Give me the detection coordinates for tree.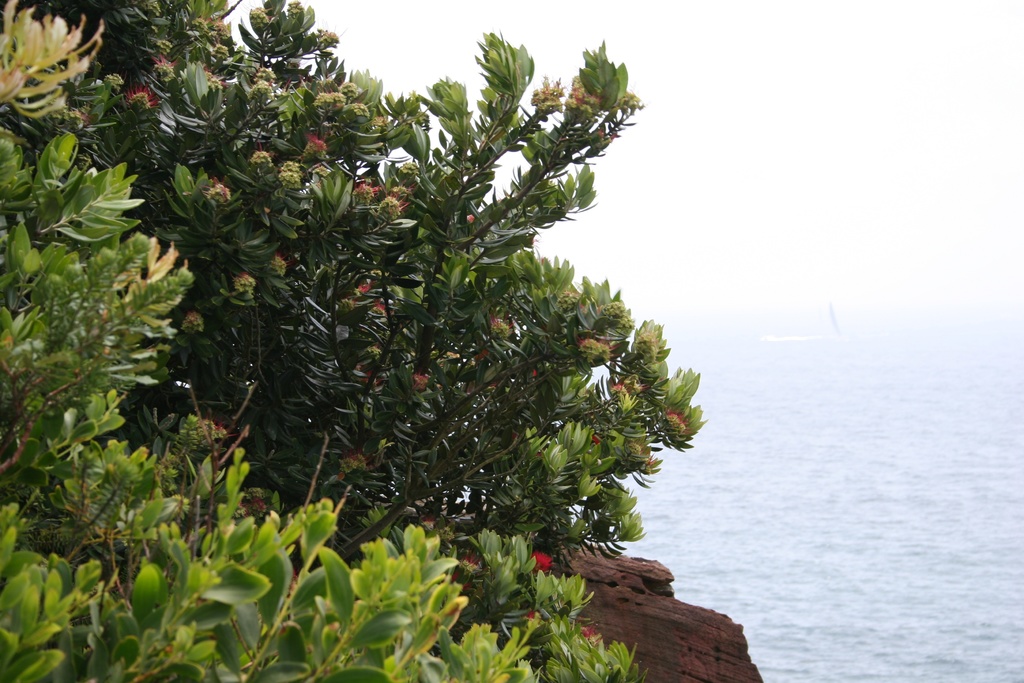
<box>118,23,689,596</box>.
